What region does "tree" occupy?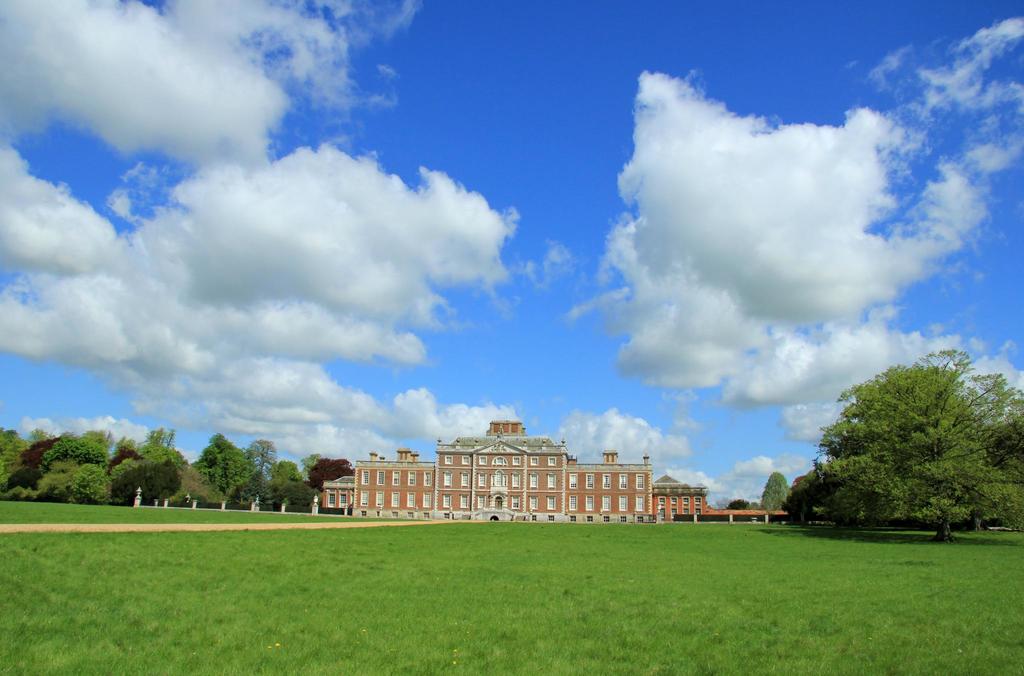
x1=33 y1=426 x2=113 y2=475.
